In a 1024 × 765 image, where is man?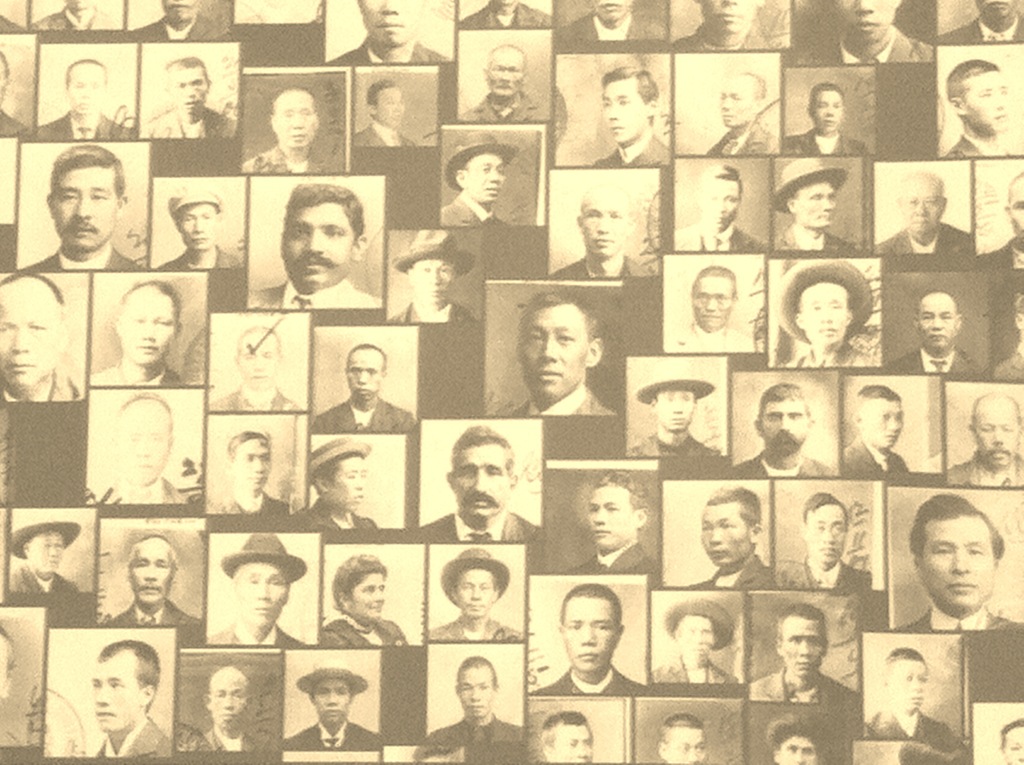
[132,0,229,40].
